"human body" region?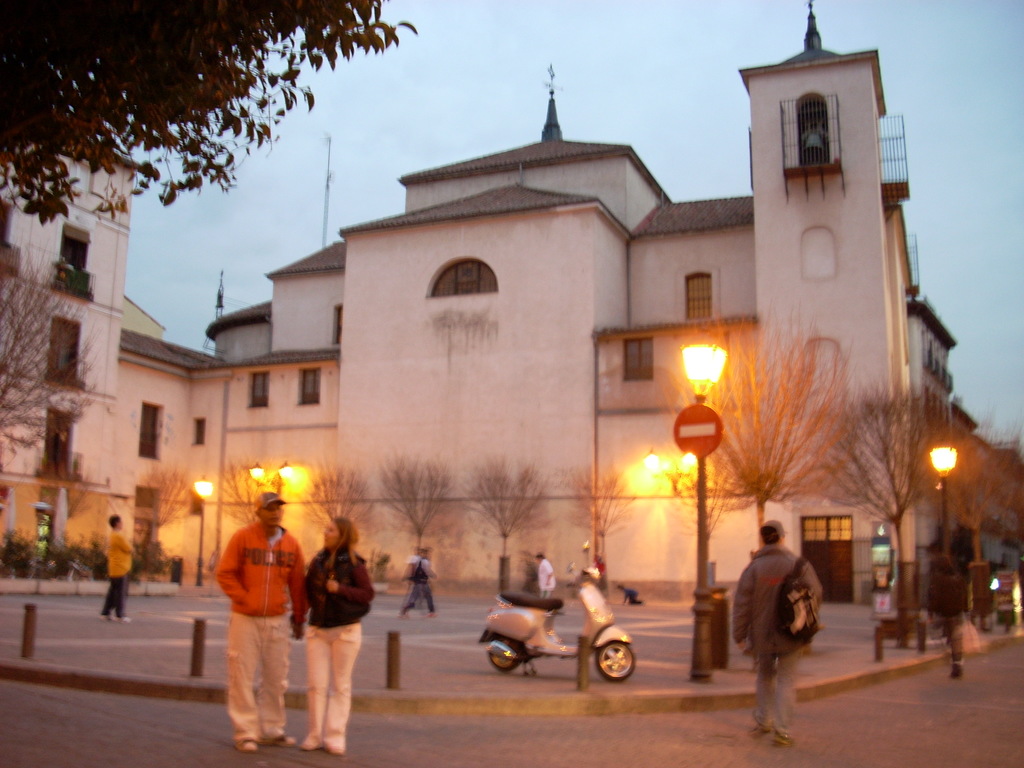
crop(736, 523, 824, 745)
